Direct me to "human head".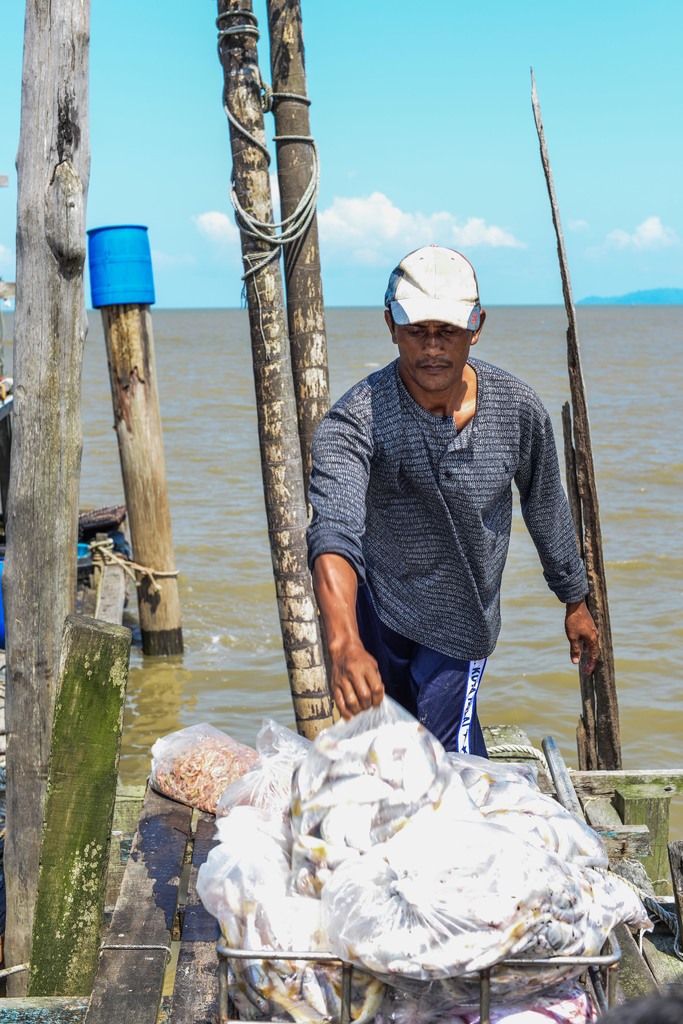
Direction: BBox(394, 243, 492, 384).
